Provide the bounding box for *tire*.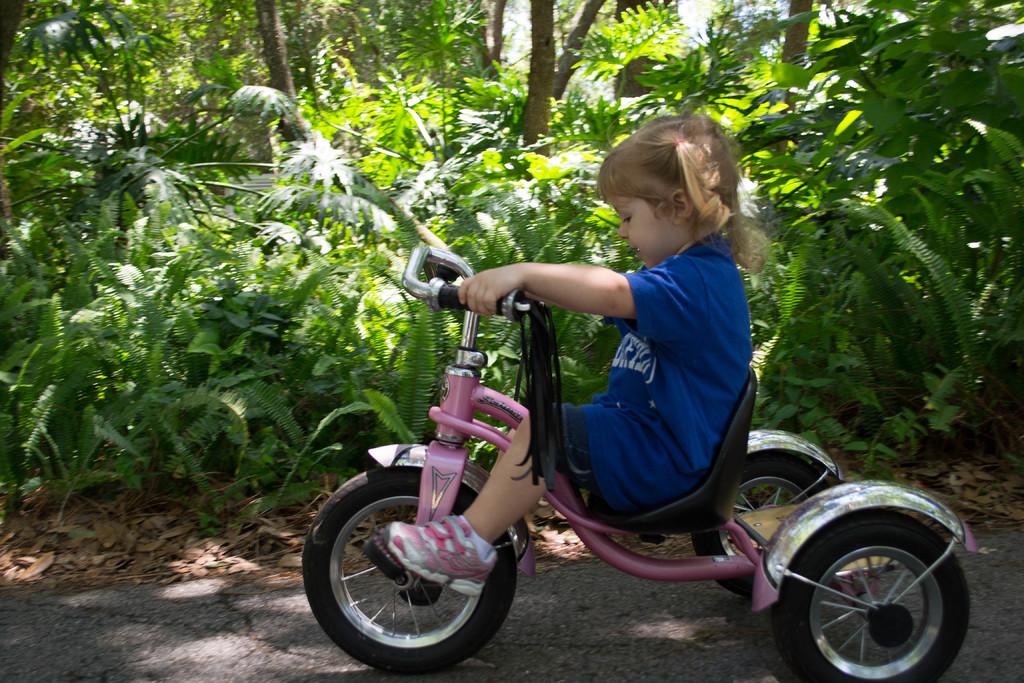
Rect(691, 451, 827, 602).
